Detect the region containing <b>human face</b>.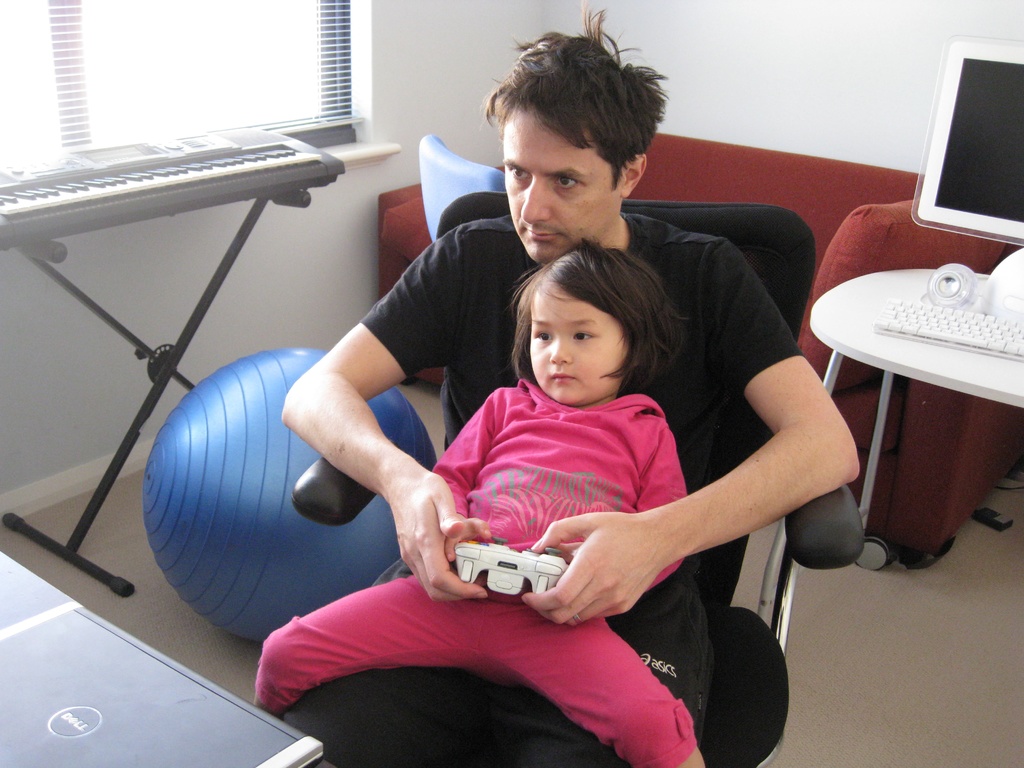
box=[531, 284, 622, 405].
